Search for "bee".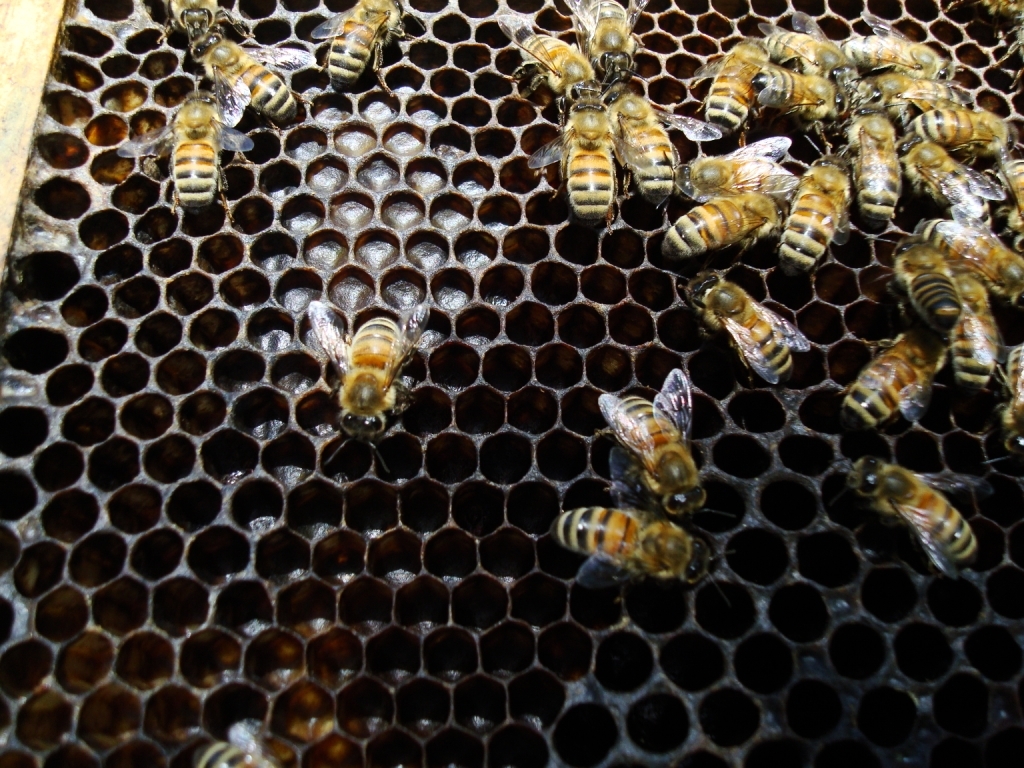
Found at box=[679, 270, 821, 391].
